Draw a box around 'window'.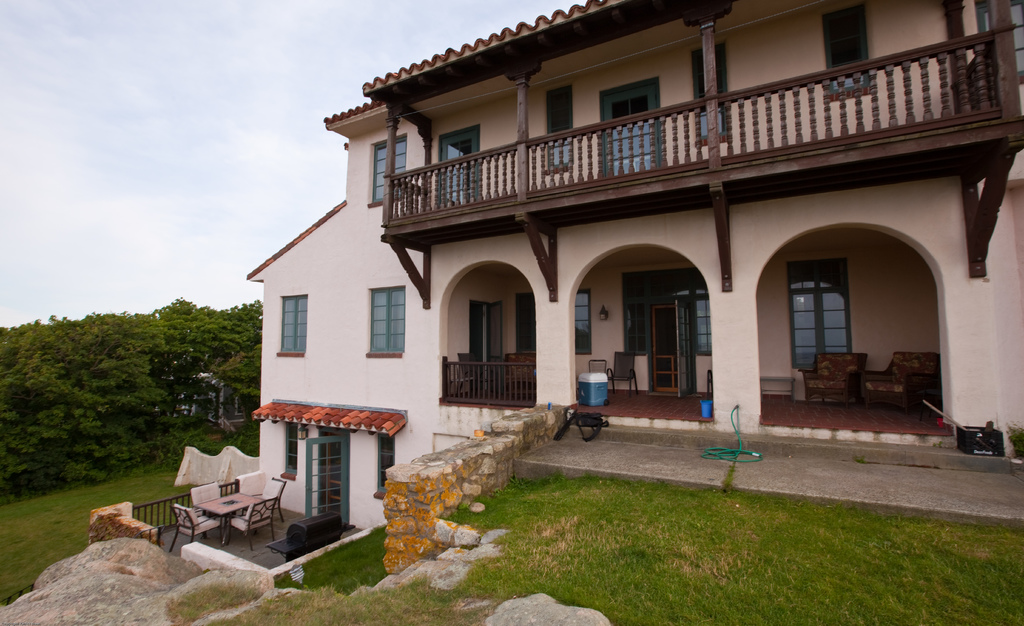
[435, 124, 479, 206].
